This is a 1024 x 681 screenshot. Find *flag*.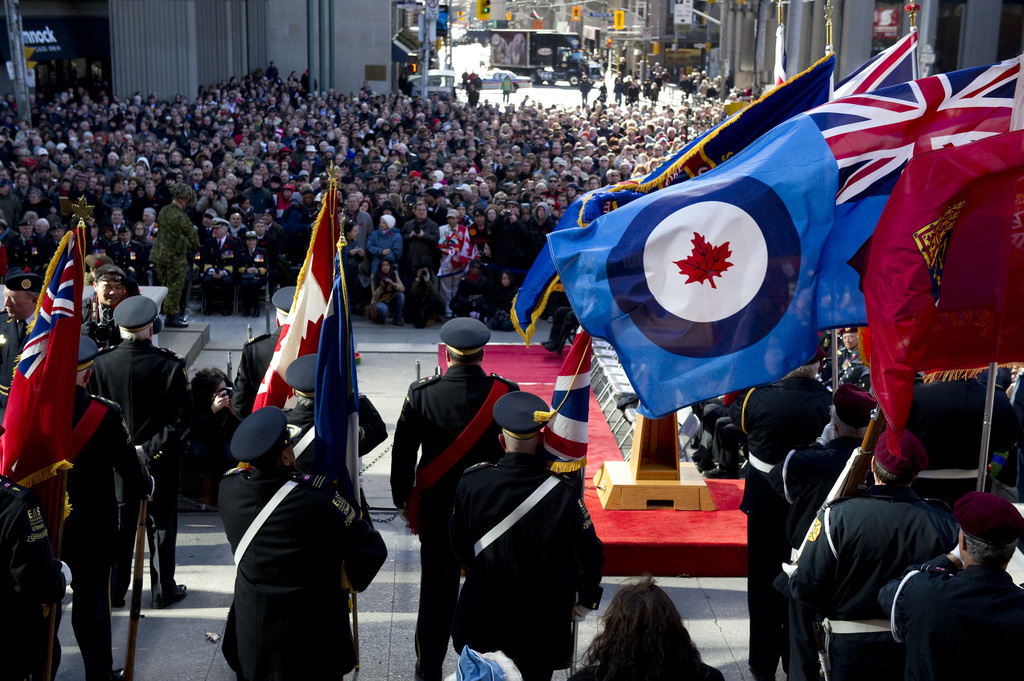
Bounding box: pyautogui.locateOnScreen(0, 221, 82, 477).
